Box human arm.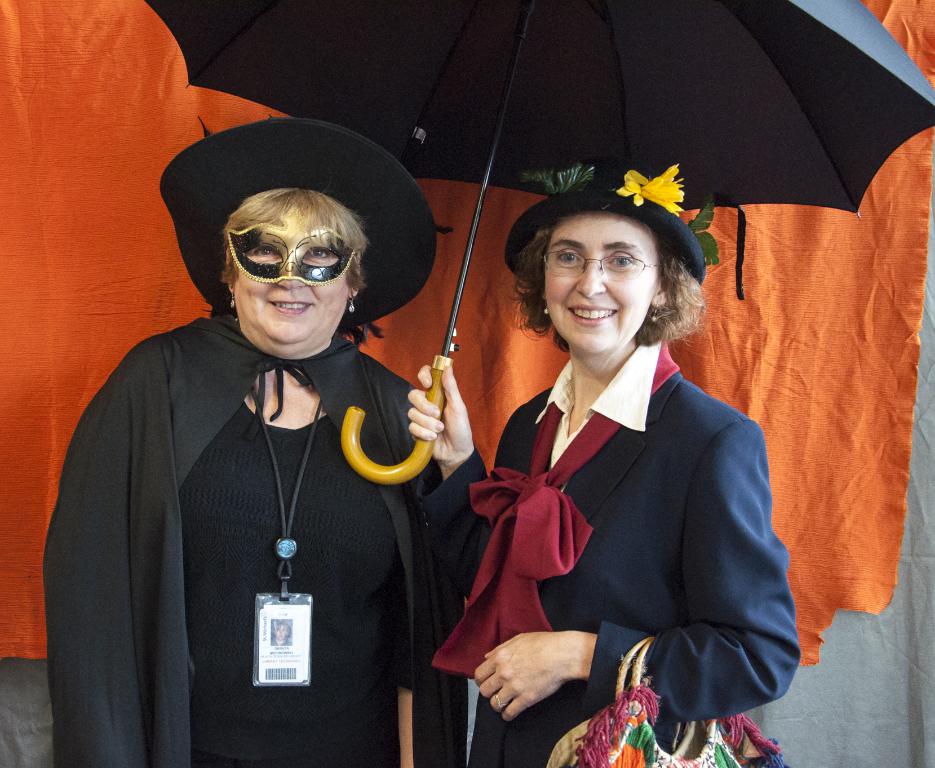
[477, 424, 800, 718].
